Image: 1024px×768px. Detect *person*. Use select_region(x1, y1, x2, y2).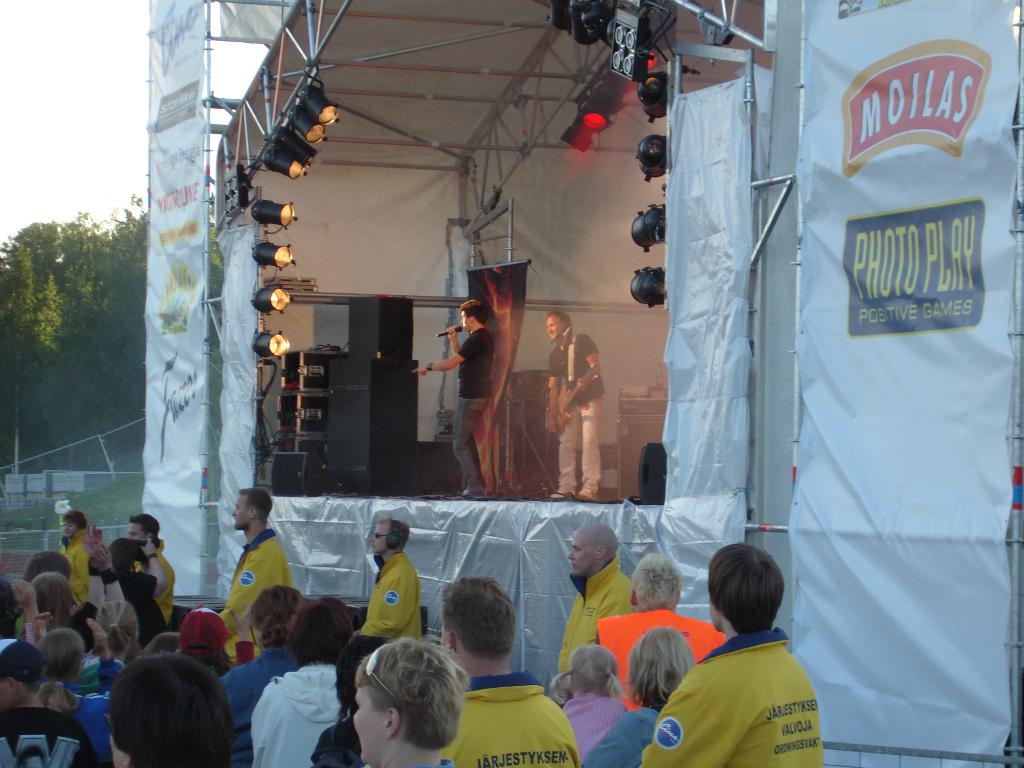
select_region(215, 490, 291, 655).
